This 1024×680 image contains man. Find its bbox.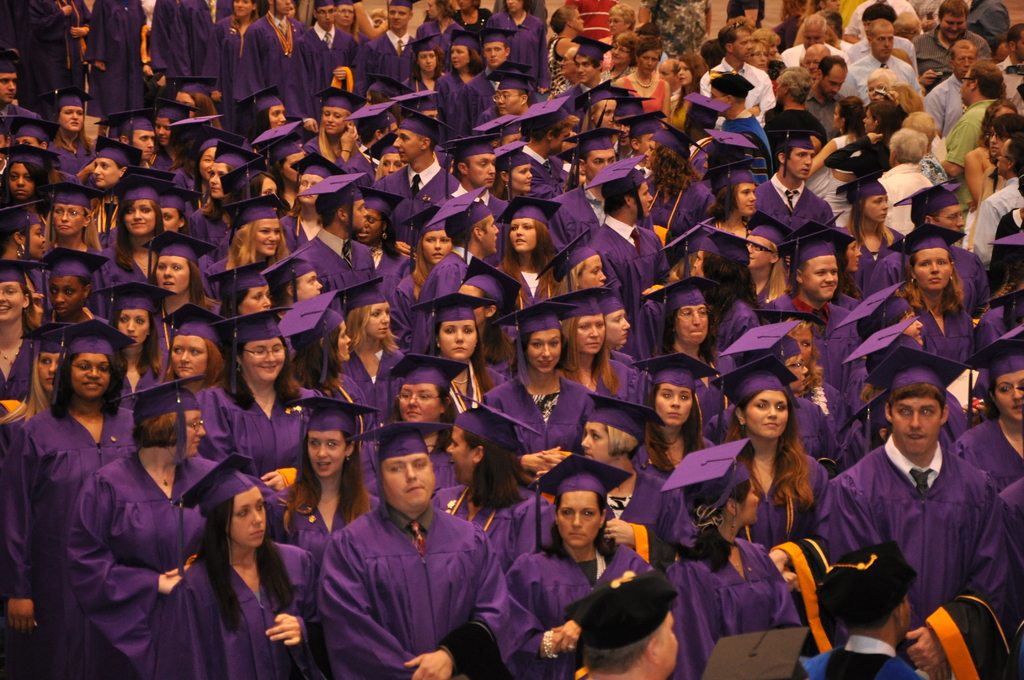
bbox=[778, 13, 852, 68].
